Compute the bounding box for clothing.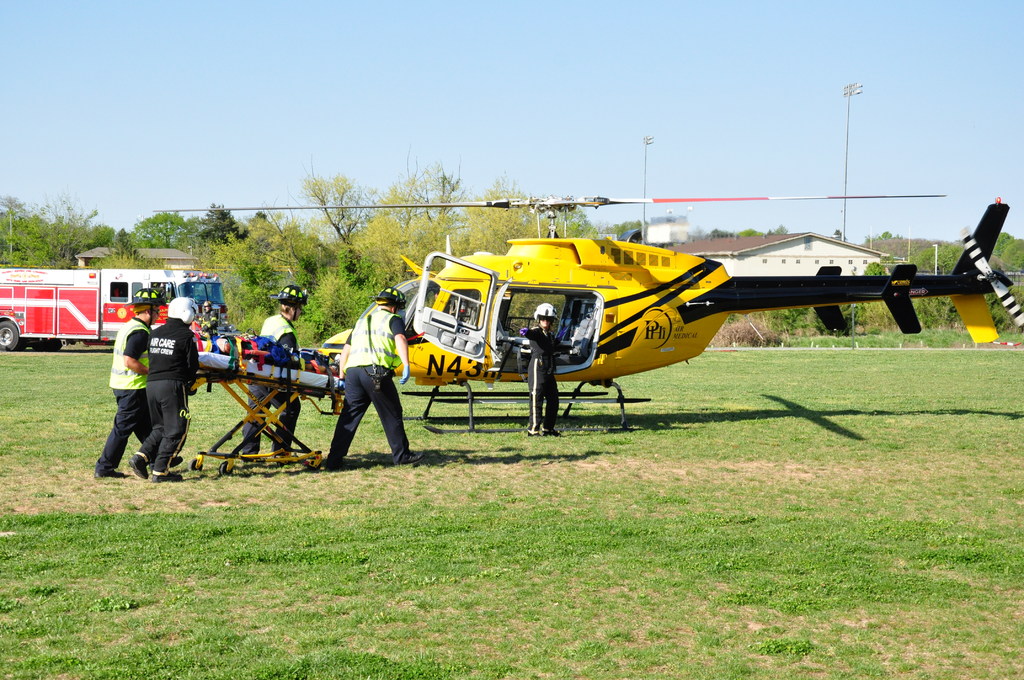
(526,323,575,428).
